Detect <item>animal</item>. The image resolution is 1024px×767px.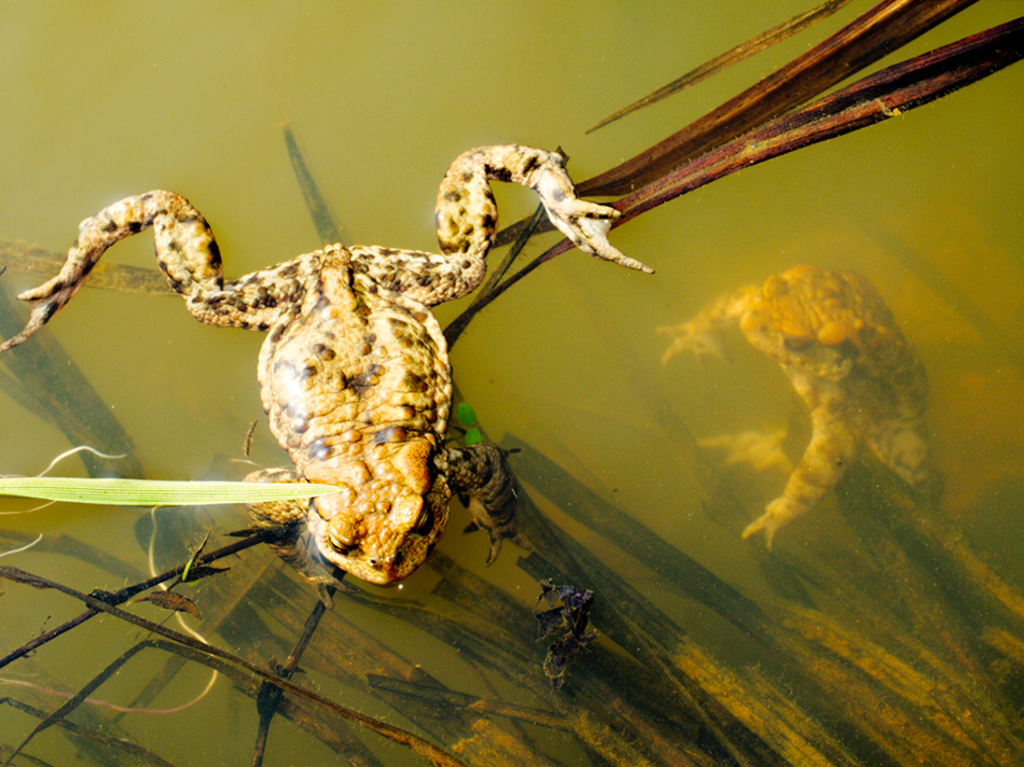
l=670, t=268, r=944, b=554.
